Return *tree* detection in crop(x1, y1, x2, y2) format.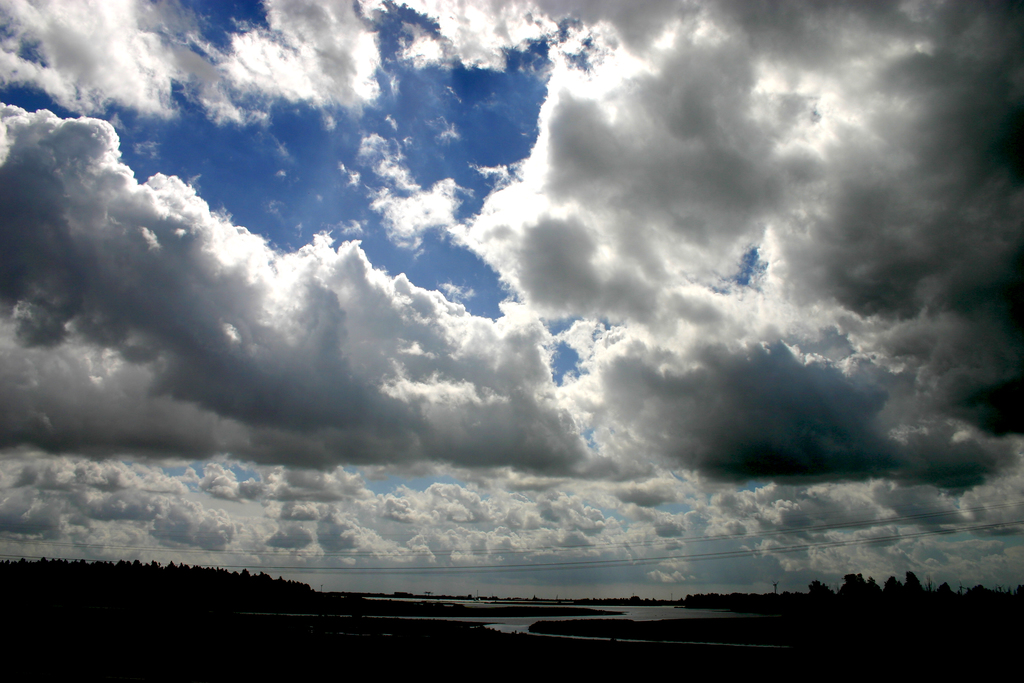
crop(4, 556, 315, 604).
